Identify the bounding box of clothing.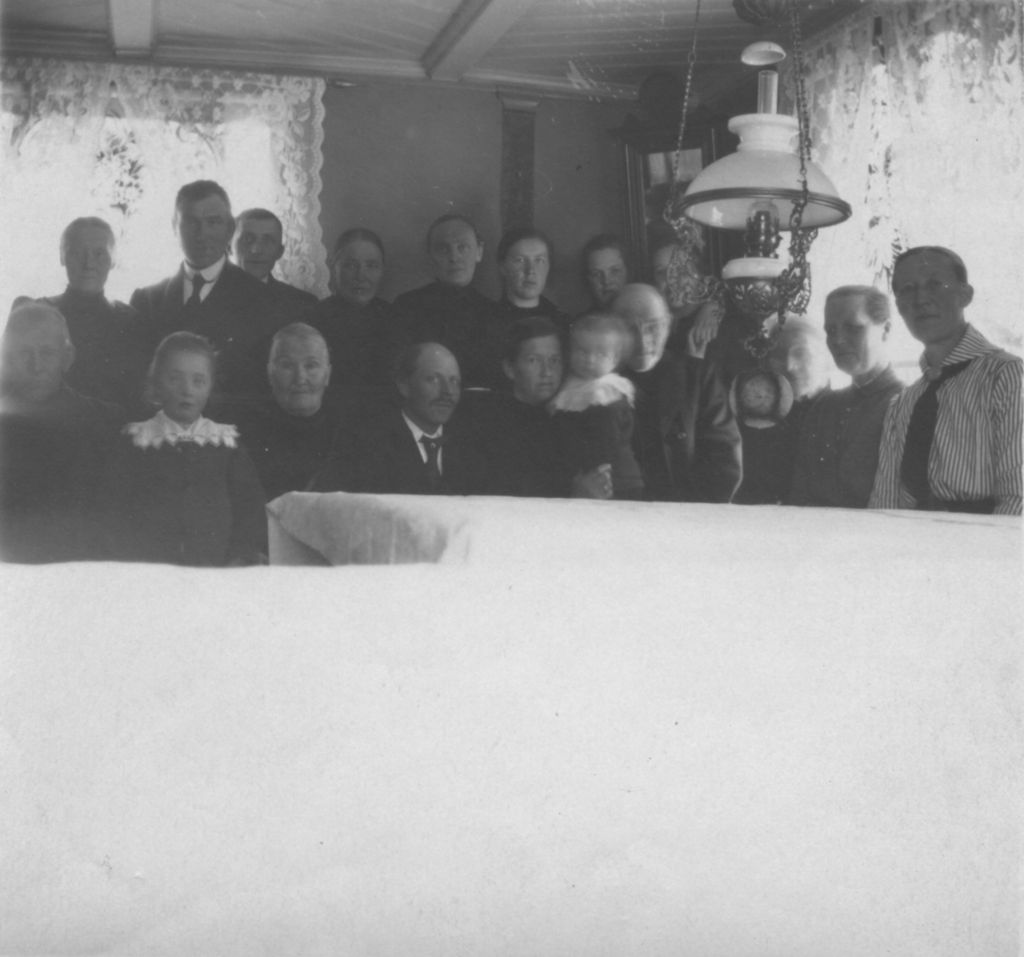
region(1, 403, 113, 551).
